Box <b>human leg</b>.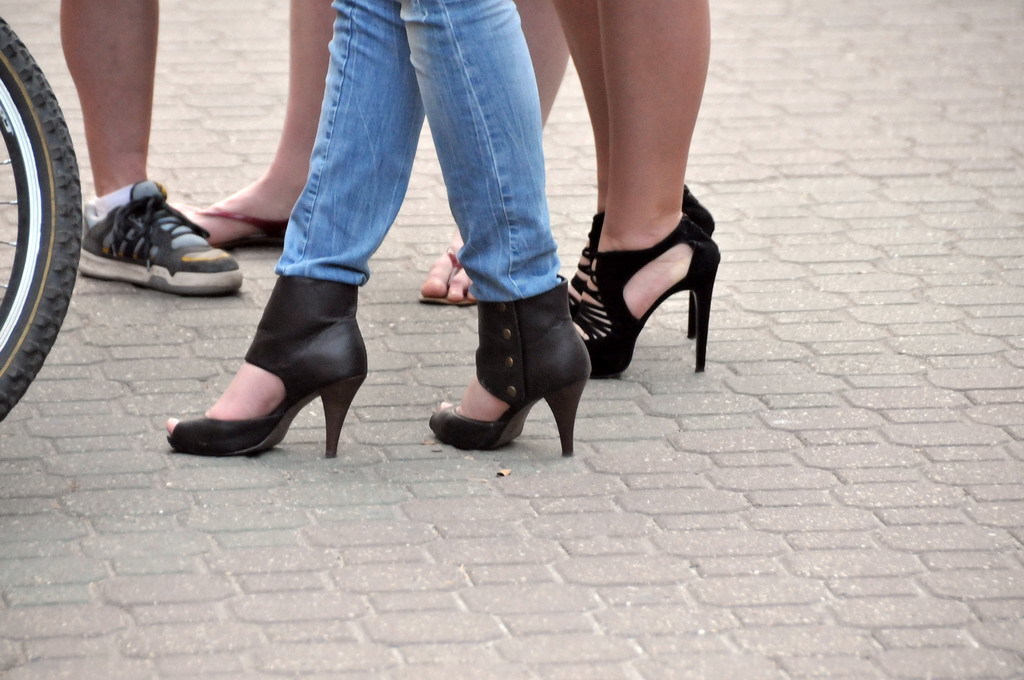
box(394, 0, 590, 457).
